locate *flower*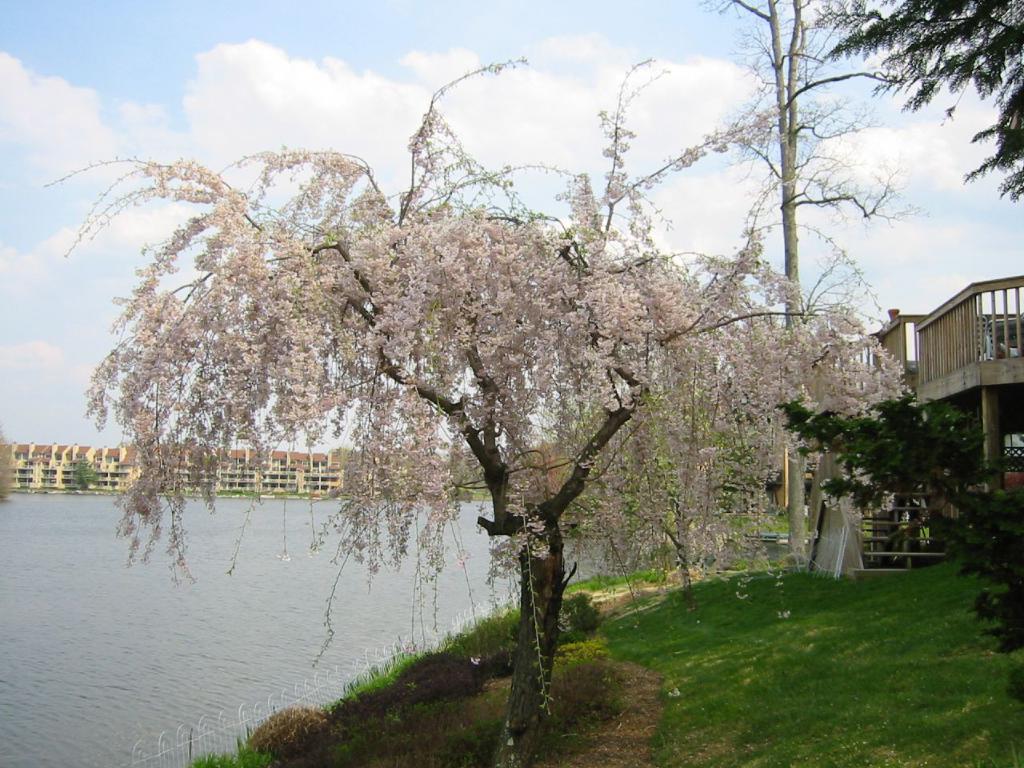
bbox(526, 288, 590, 361)
